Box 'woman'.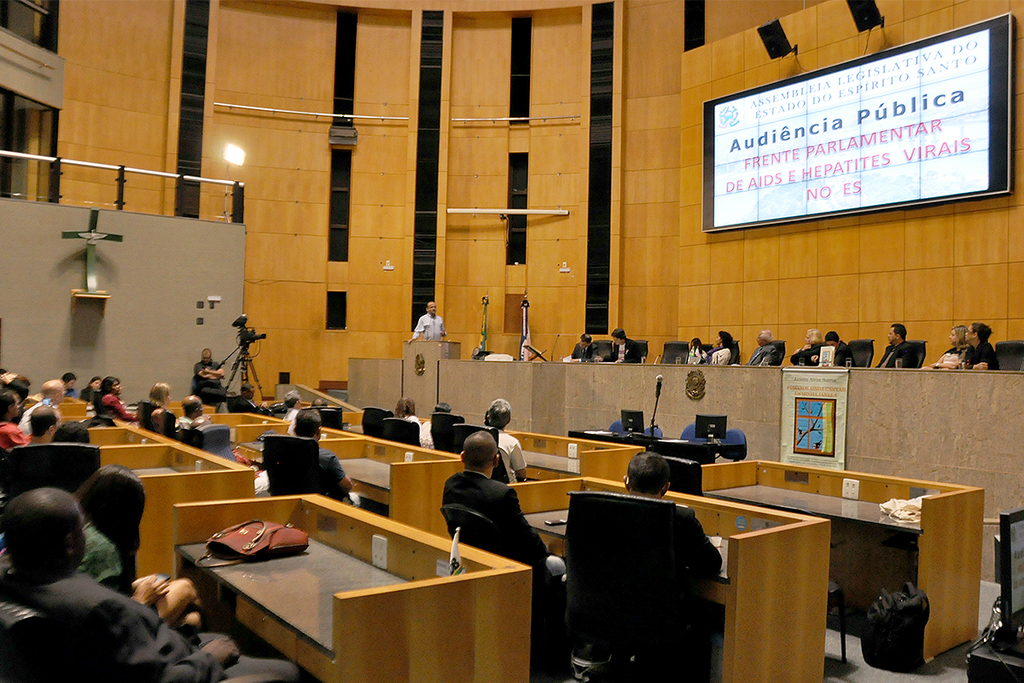
bbox(392, 396, 421, 431).
